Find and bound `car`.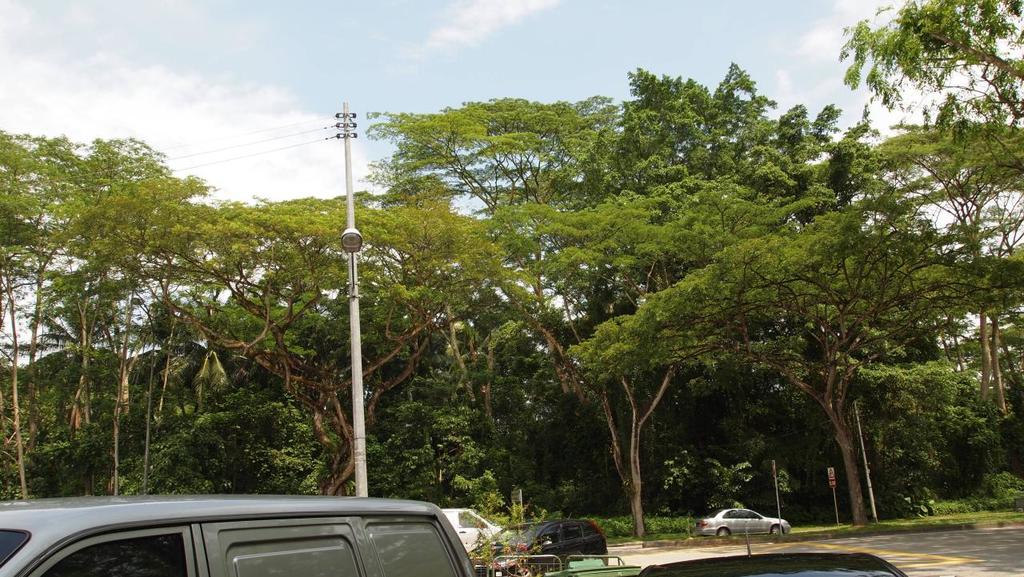
Bound: [left=698, top=505, right=790, bottom=537].
